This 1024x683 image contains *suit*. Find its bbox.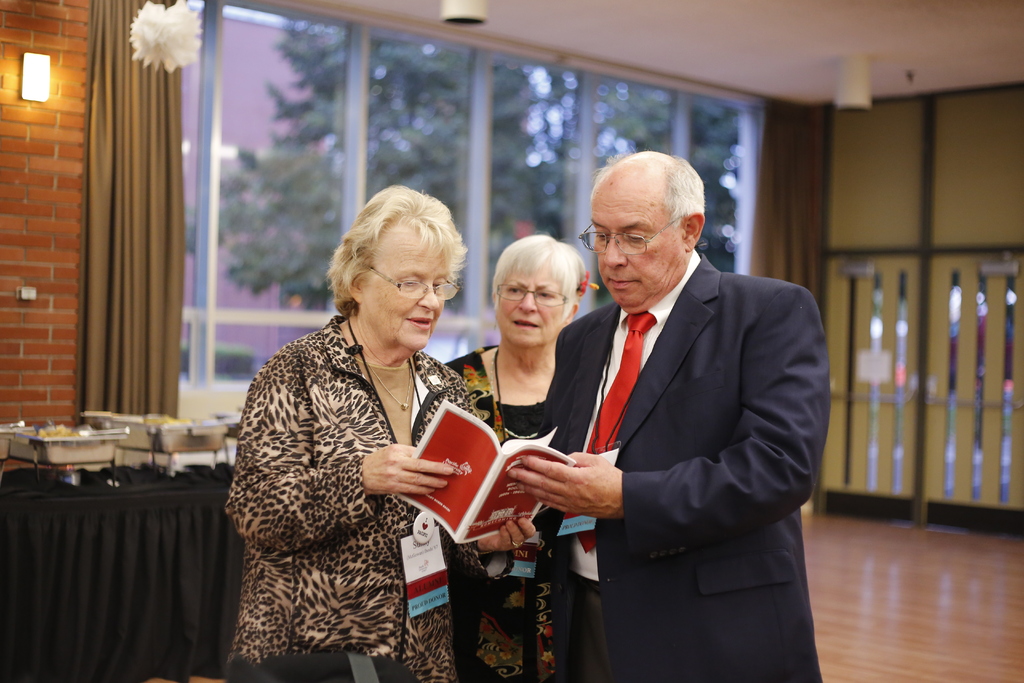
[left=579, top=169, right=864, bottom=641].
